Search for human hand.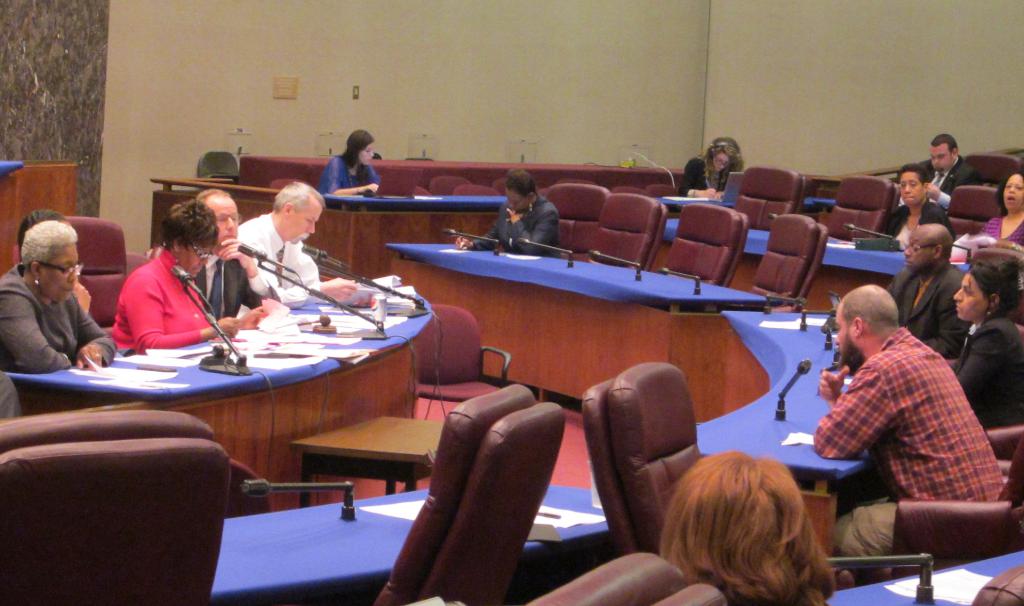
Found at {"left": 75, "top": 279, "right": 92, "bottom": 315}.
